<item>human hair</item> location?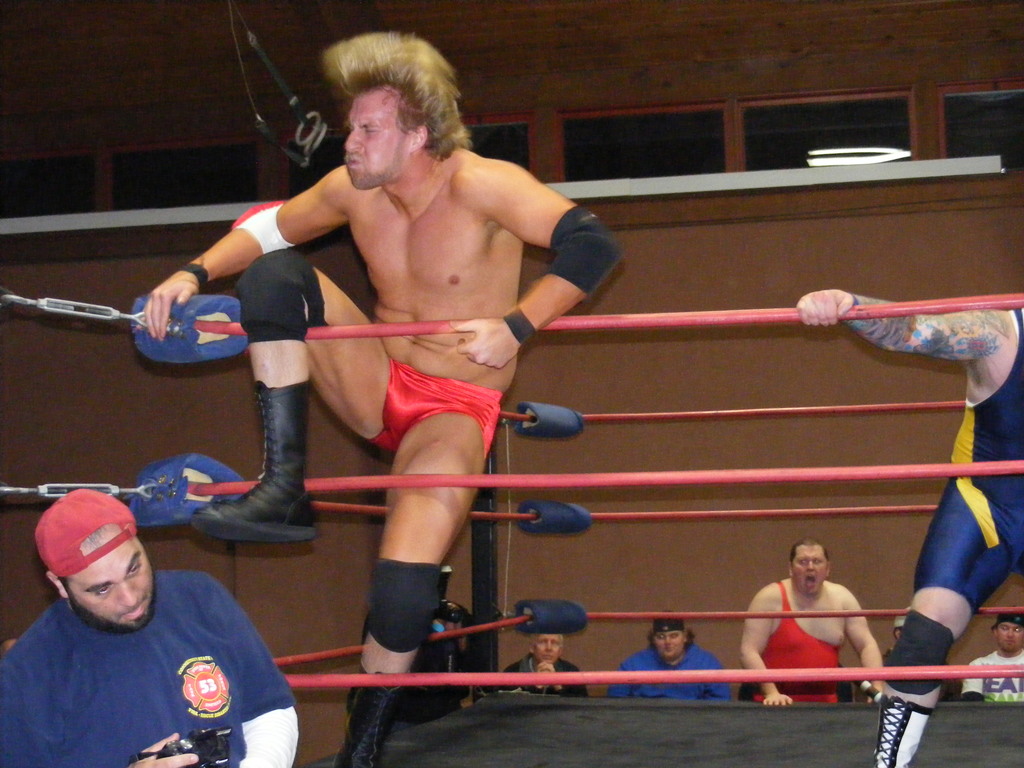
BBox(788, 536, 833, 570)
